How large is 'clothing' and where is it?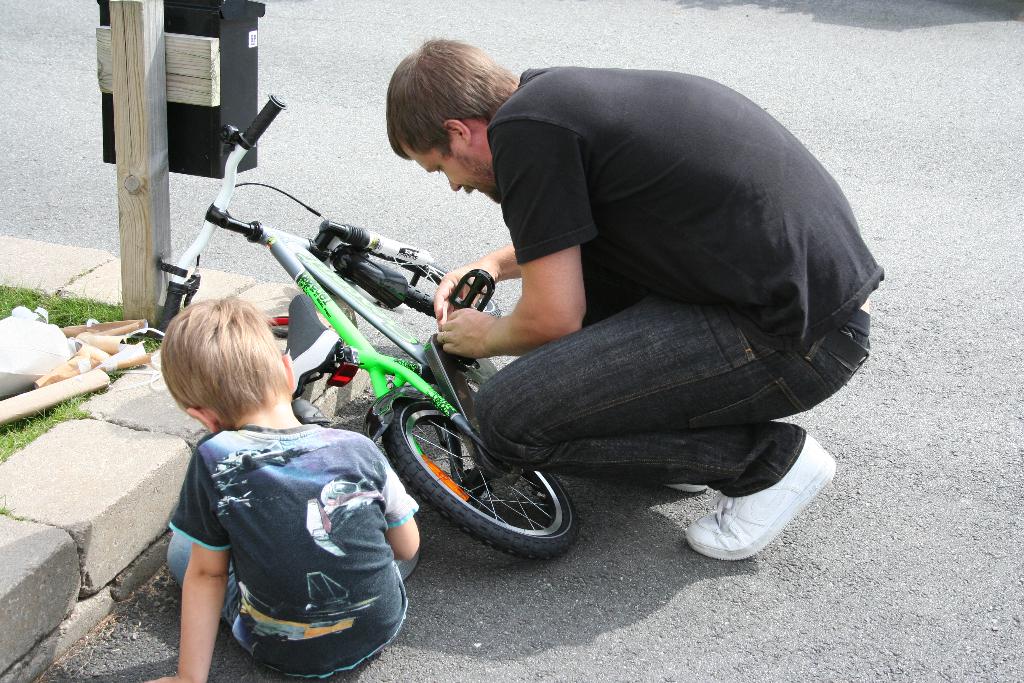
Bounding box: (473,59,893,494).
